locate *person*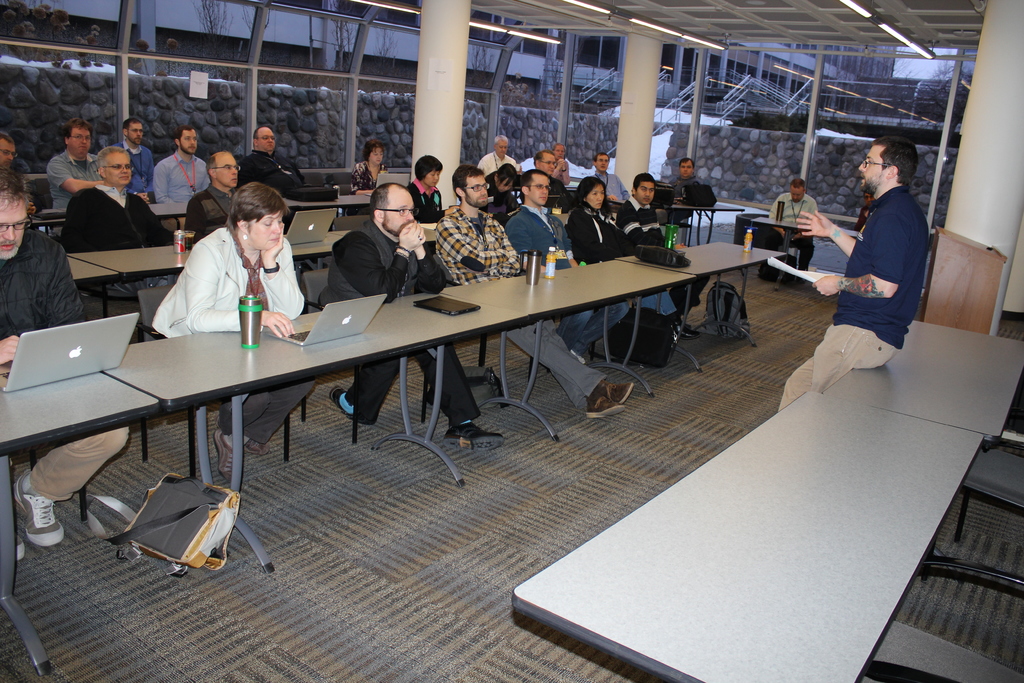
bbox=(187, 145, 250, 243)
